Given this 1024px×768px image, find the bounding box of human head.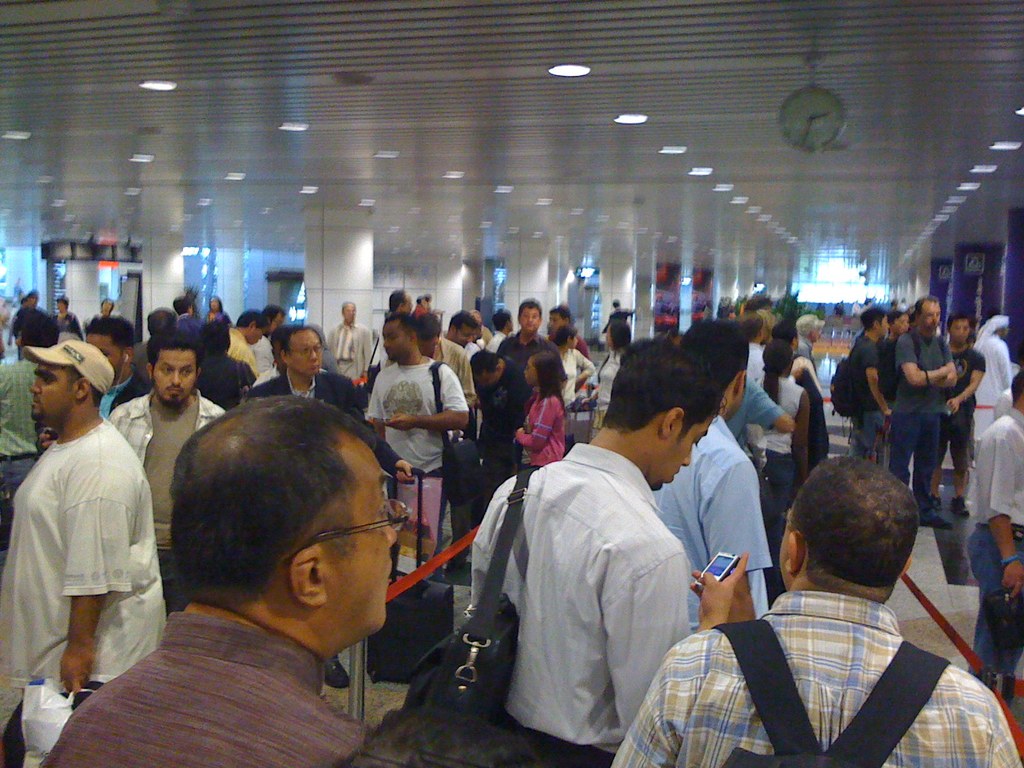
bbox=[773, 305, 790, 324].
